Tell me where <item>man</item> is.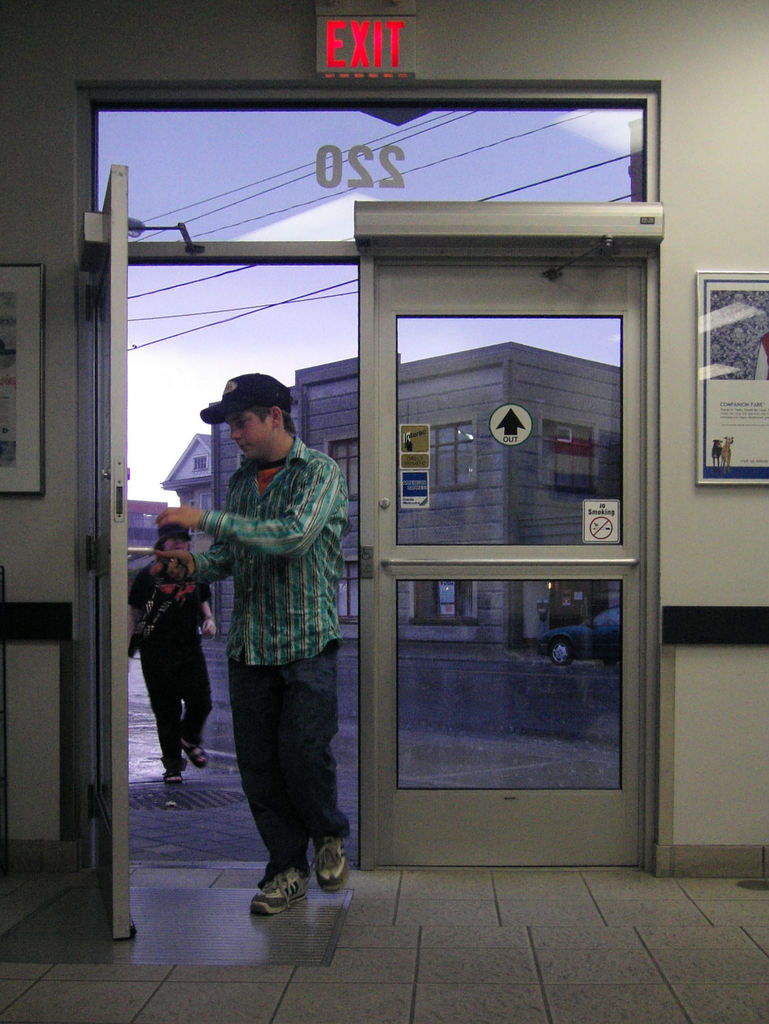
<item>man</item> is at crop(130, 527, 218, 788).
